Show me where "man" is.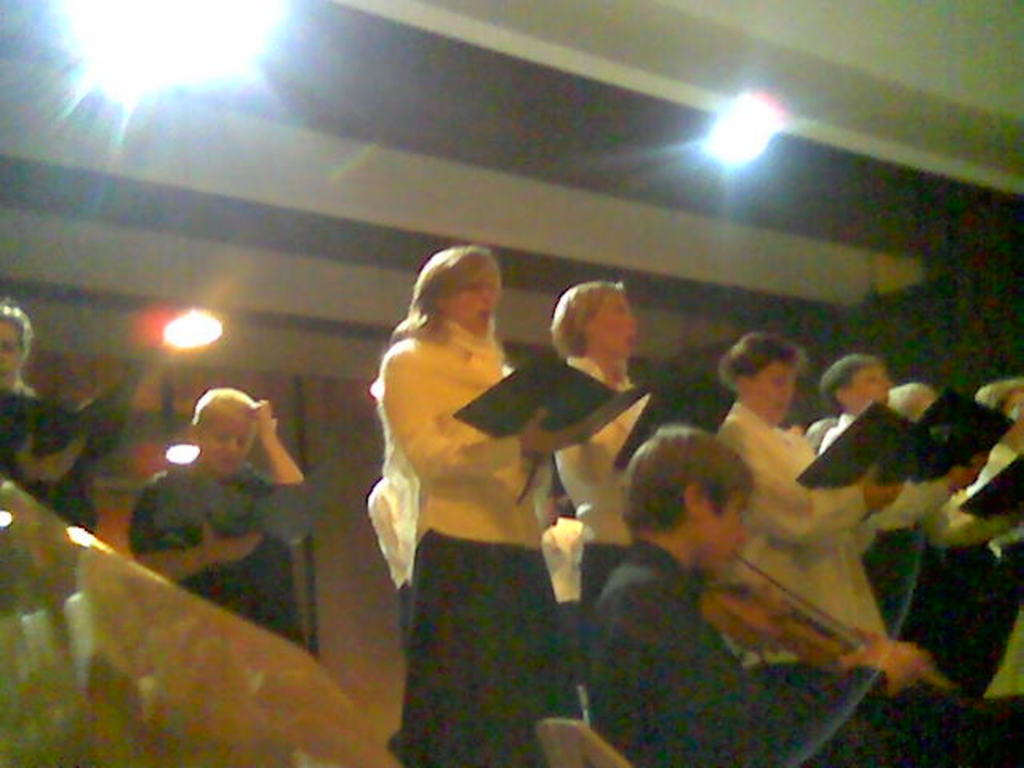
"man" is at rect(579, 426, 949, 765).
